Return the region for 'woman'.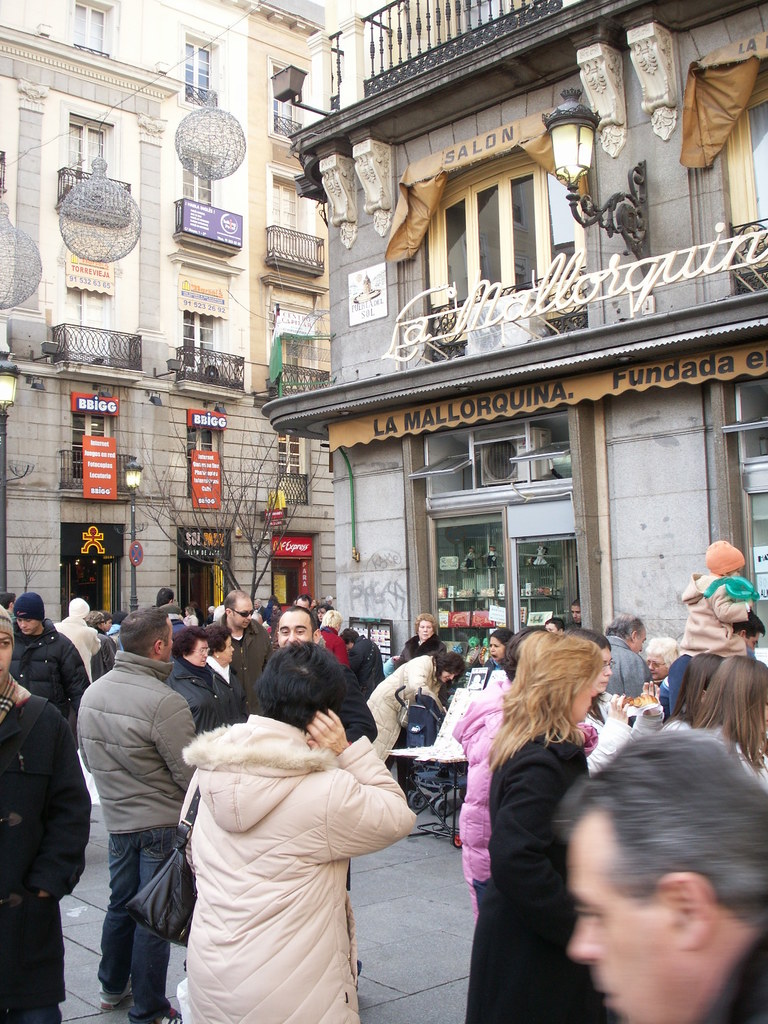
l=164, t=625, r=234, b=727.
